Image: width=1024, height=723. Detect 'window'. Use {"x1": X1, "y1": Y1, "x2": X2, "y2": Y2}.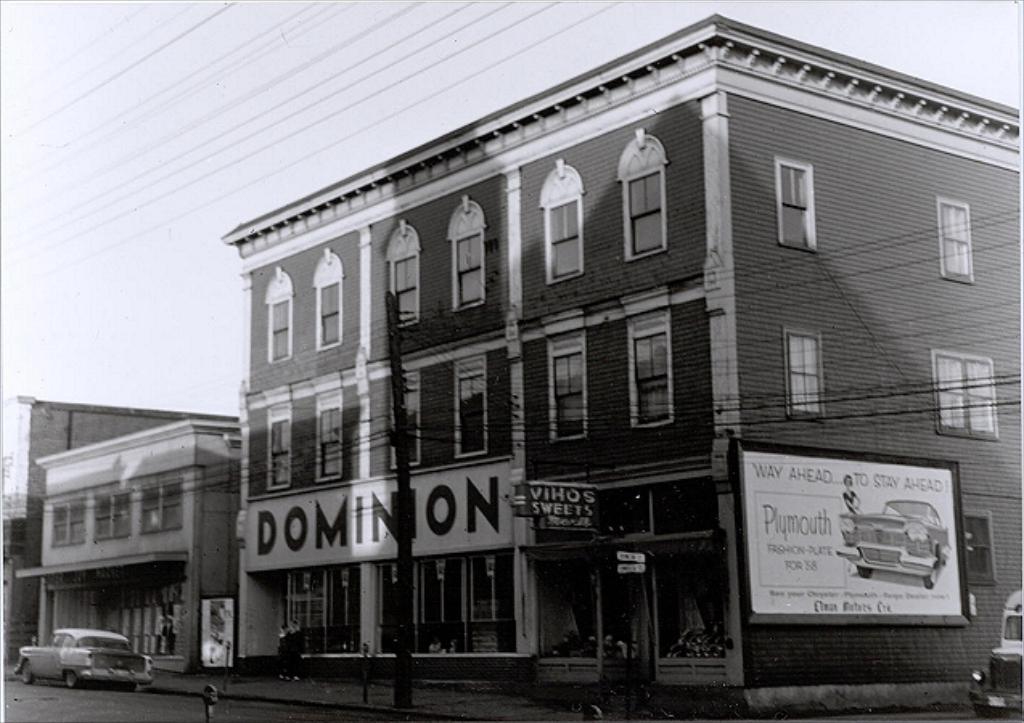
{"x1": 322, "y1": 395, "x2": 346, "y2": 485}.
